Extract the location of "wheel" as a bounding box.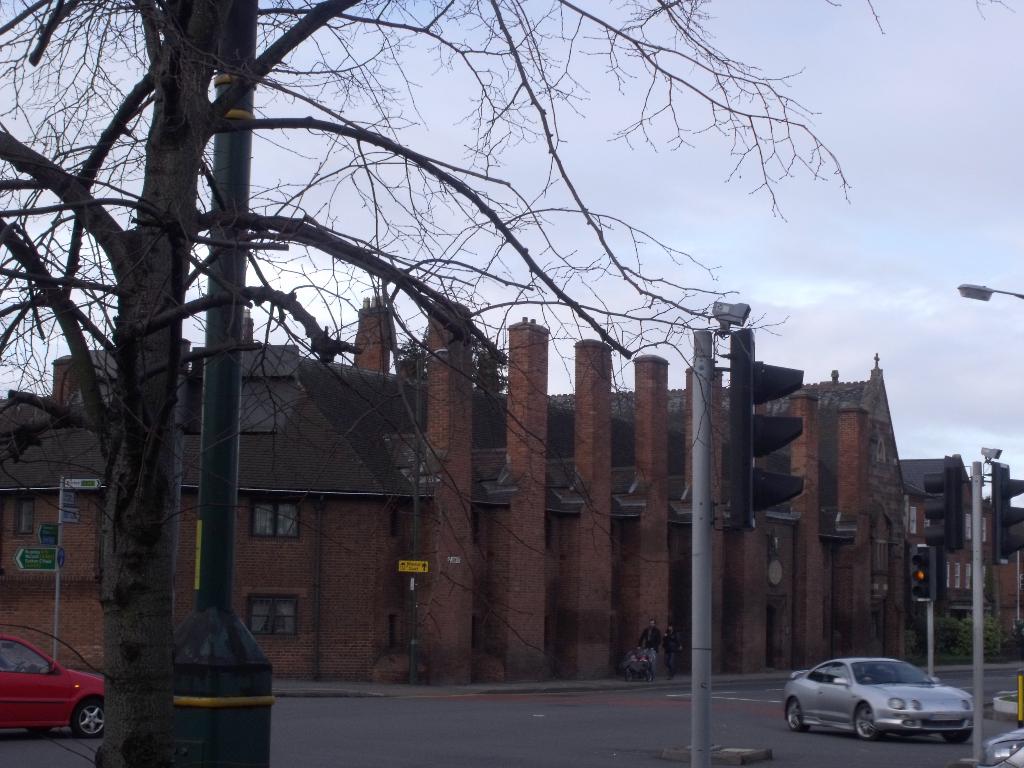
x1=941 y1=730 x2=970 y2=744.
